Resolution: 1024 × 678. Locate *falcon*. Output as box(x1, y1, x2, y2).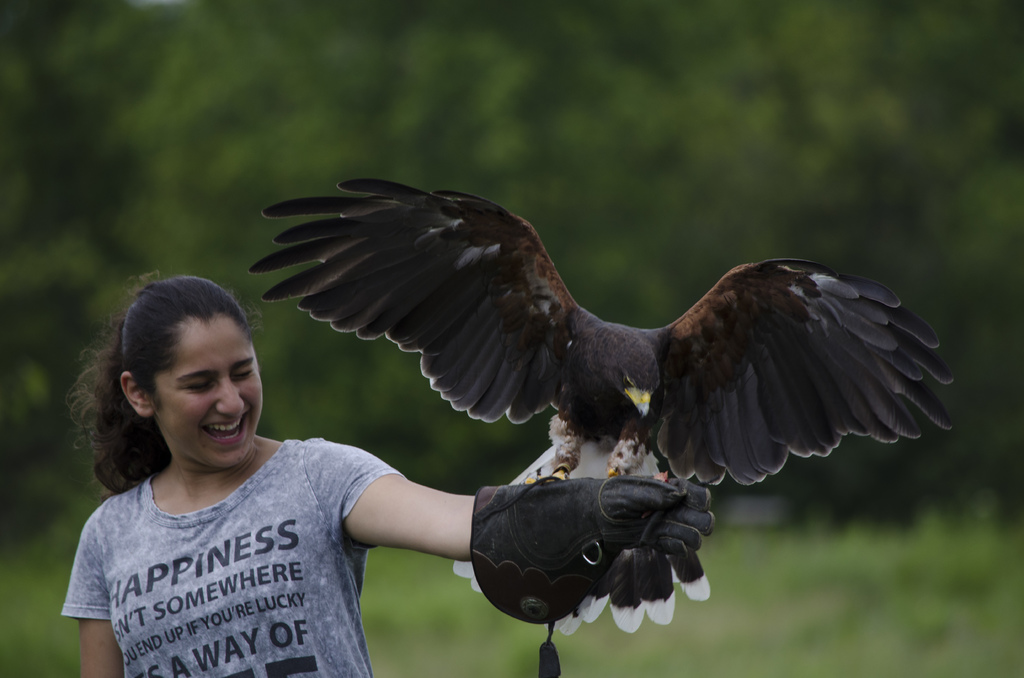
box(244, 177, 955, 638).
